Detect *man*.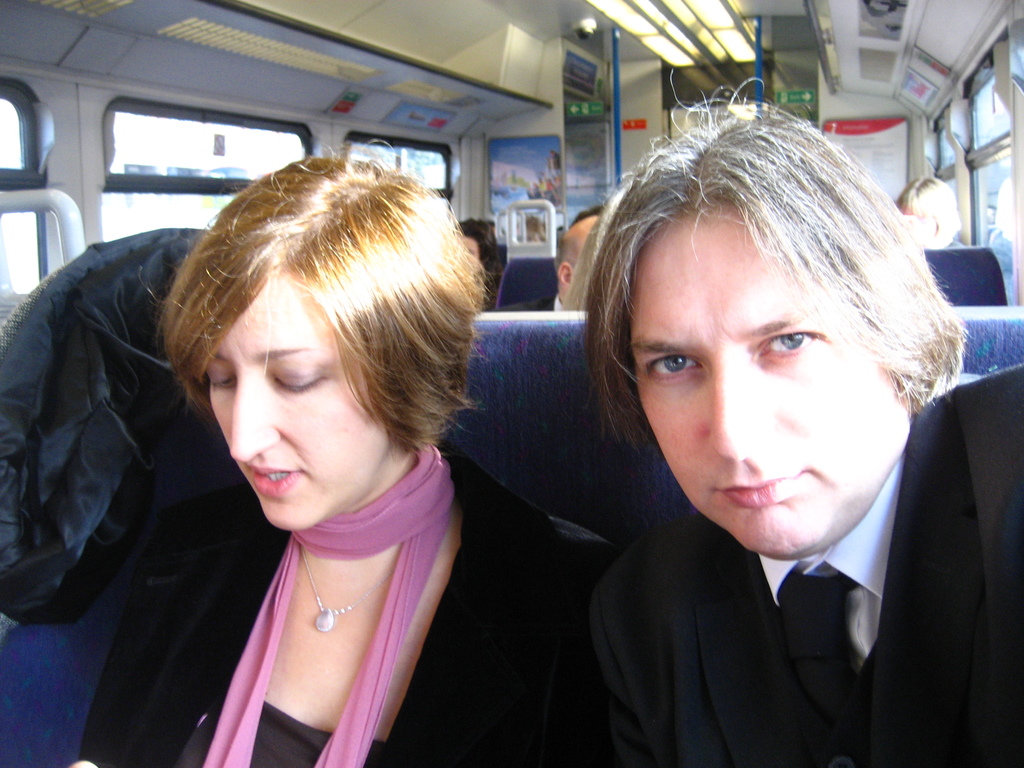
Detected at locate(477, 102, 1023, 753).
